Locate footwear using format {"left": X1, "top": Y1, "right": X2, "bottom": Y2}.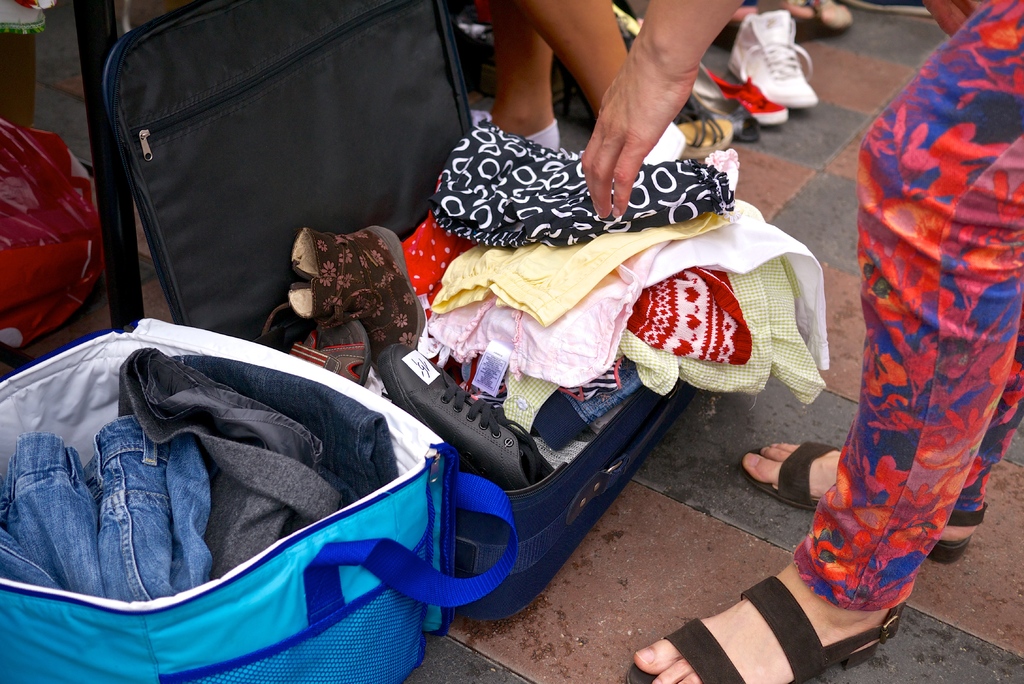
{"left": 698, "top": 63, "right": 787, "bottom": 125}.
